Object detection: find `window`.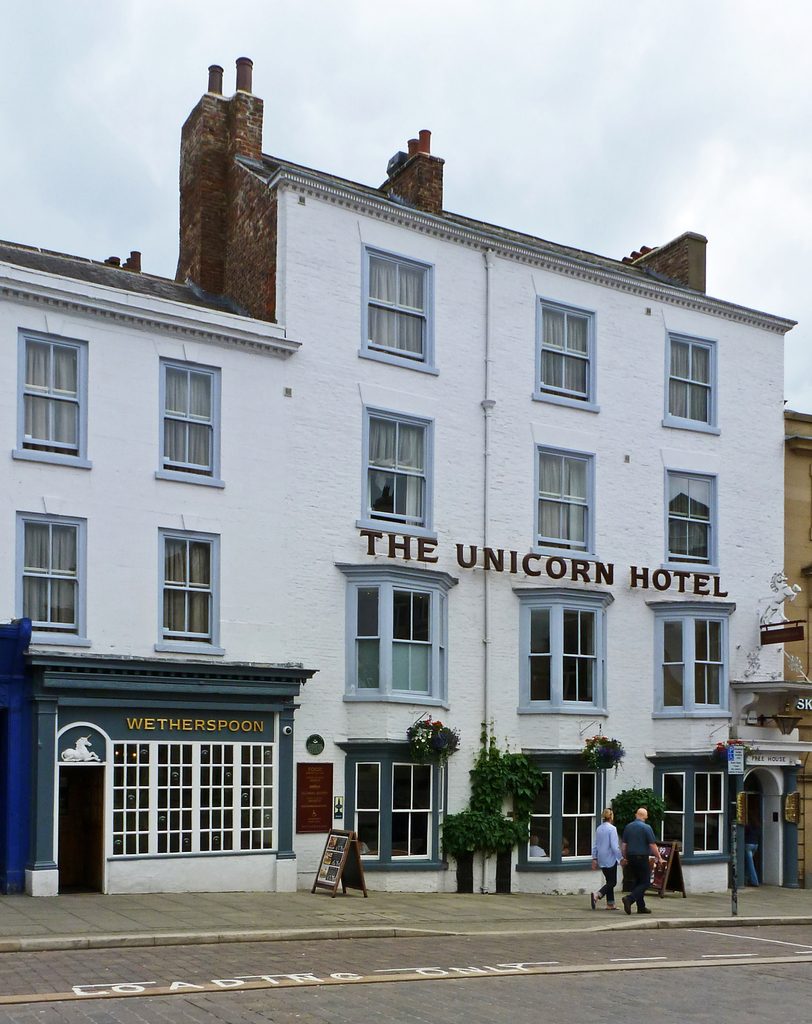
region(353, 408, 435, 536).
